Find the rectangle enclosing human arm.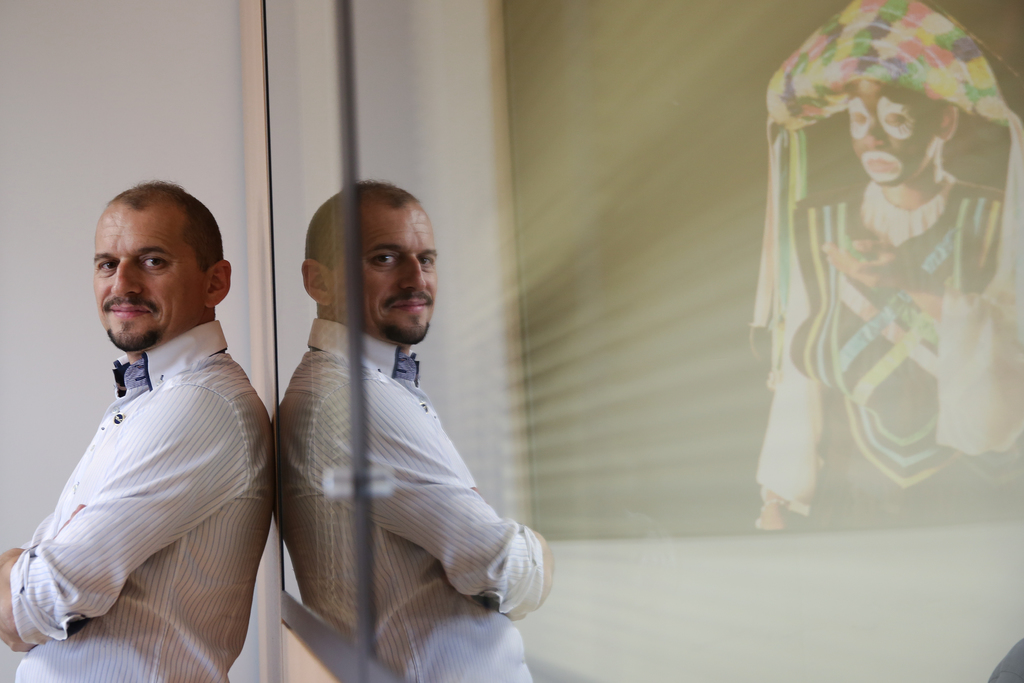
<box>0,433,211,634</box>.
